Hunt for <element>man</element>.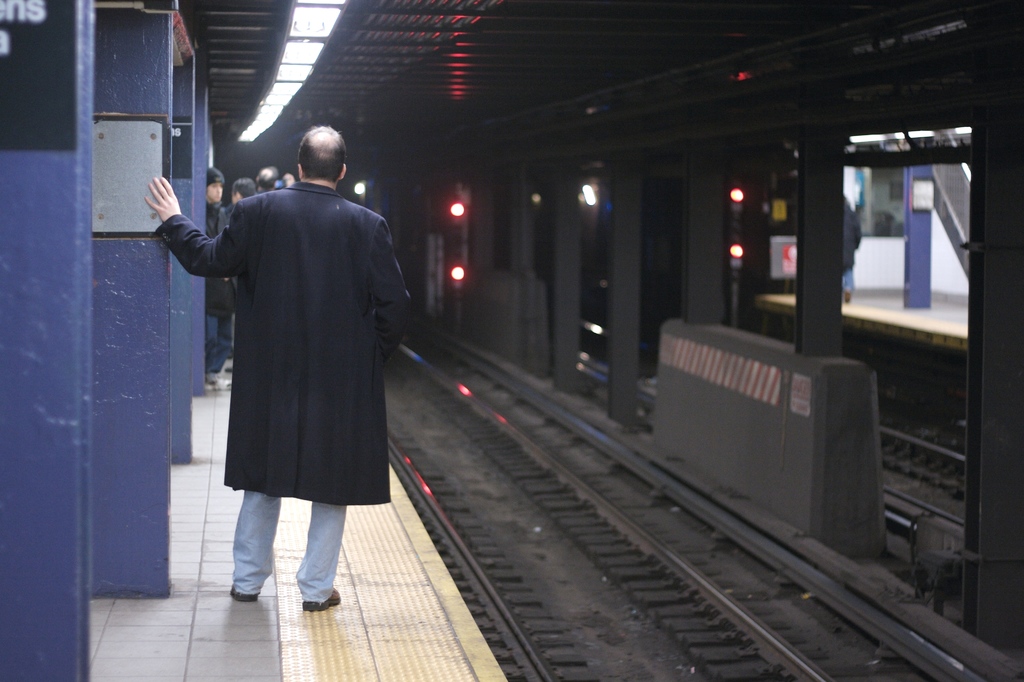
Hunted down at bbox(232, 175, 257, 206).
